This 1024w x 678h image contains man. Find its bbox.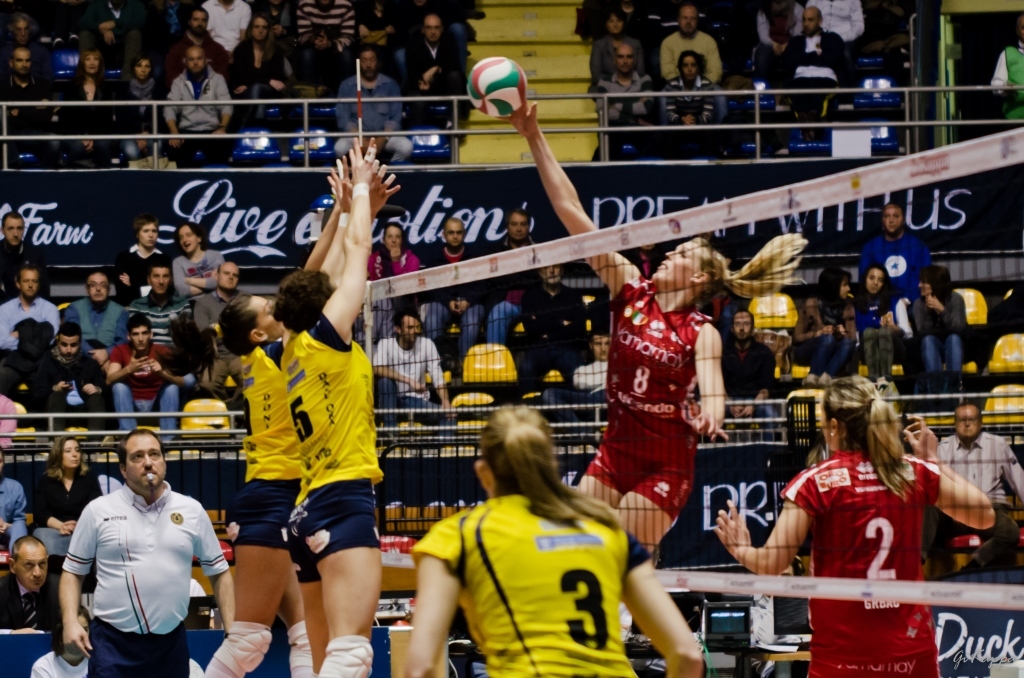
{"left": 855, "top": 205, "right": 925, "bottom": 291}.
